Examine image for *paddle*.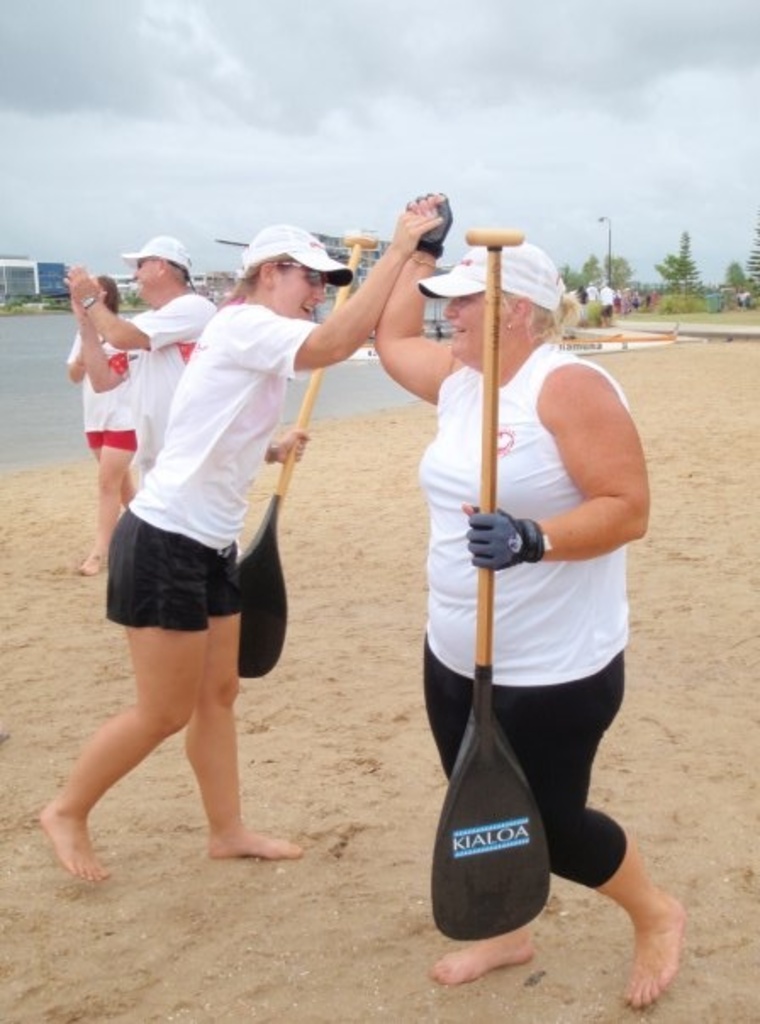
Examination result: 565/331/677/346.
